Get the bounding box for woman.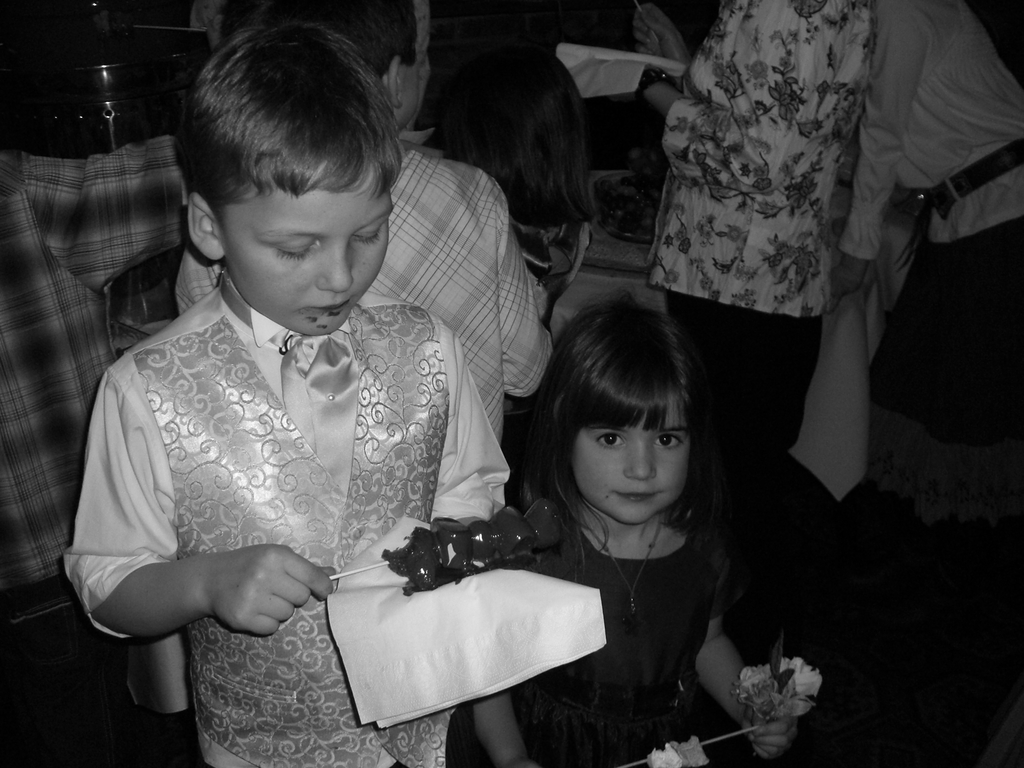
region(644, 0, 873, 642).
